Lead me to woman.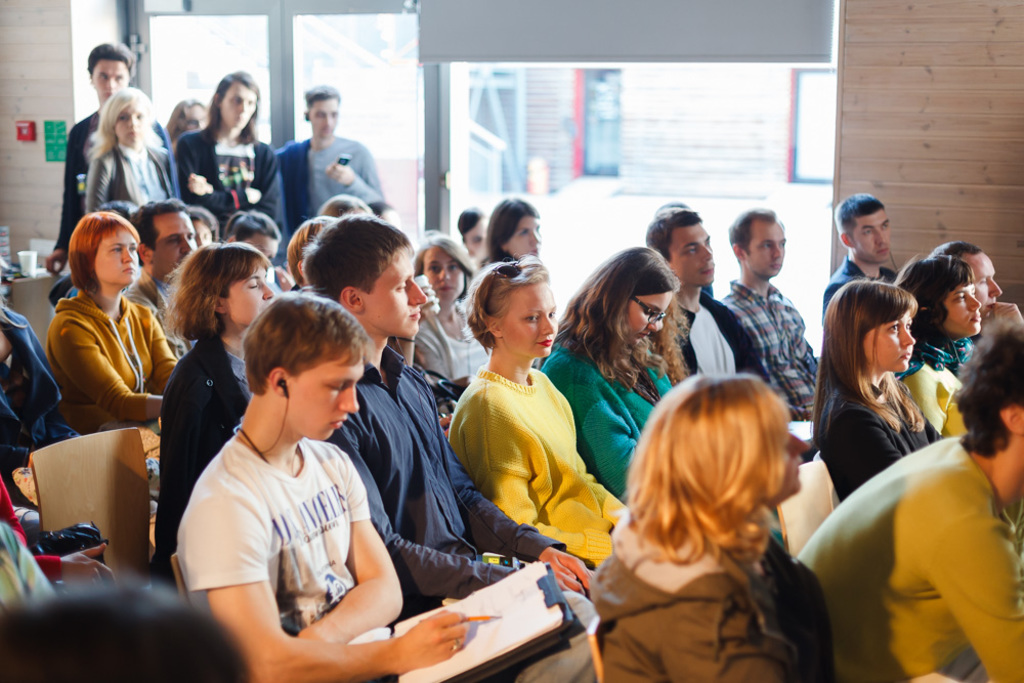
Lead to x1=811, y1=270, x2=958, y2=510.
